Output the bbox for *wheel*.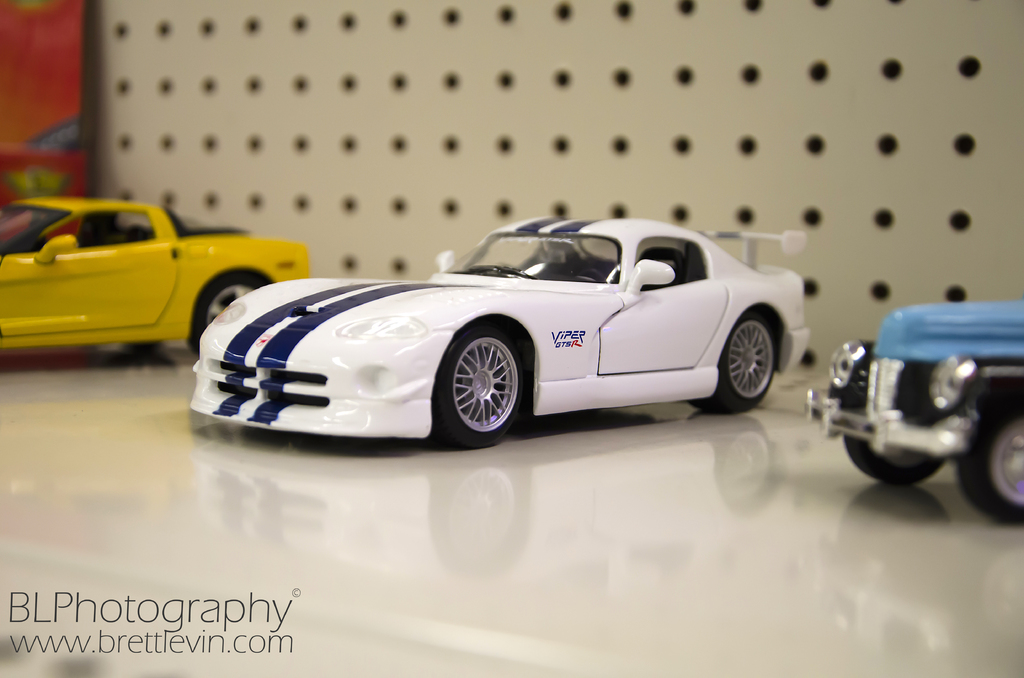
[x1=441, y1=332, x2=520, y2=436].
